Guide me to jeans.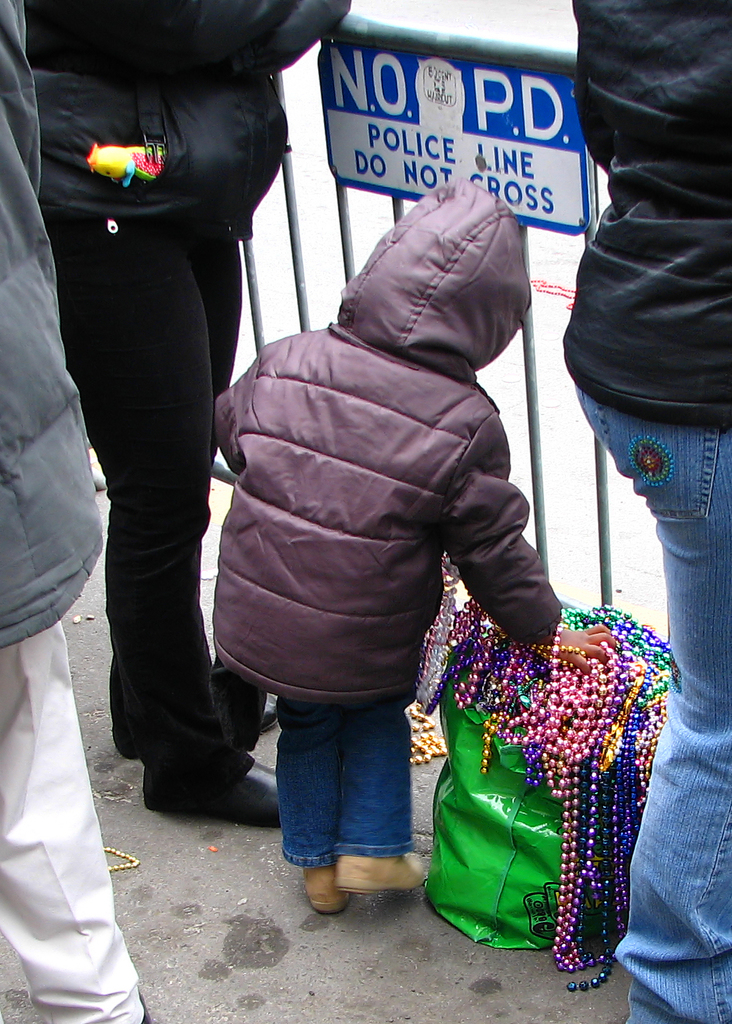
Guidance: (x1=281, y1=694, x2=409, y2=868).
